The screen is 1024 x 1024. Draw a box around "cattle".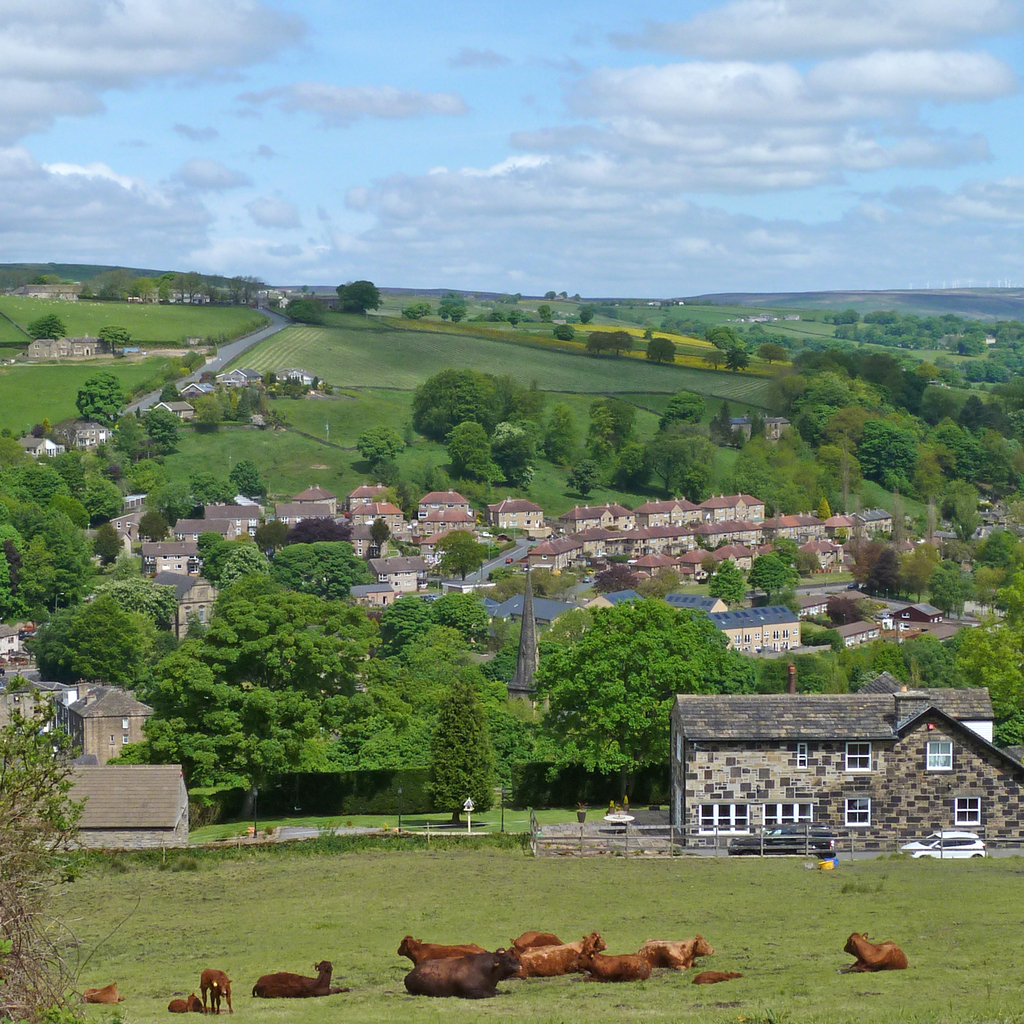
[left=512, top=930, right=564, bottom=949].
